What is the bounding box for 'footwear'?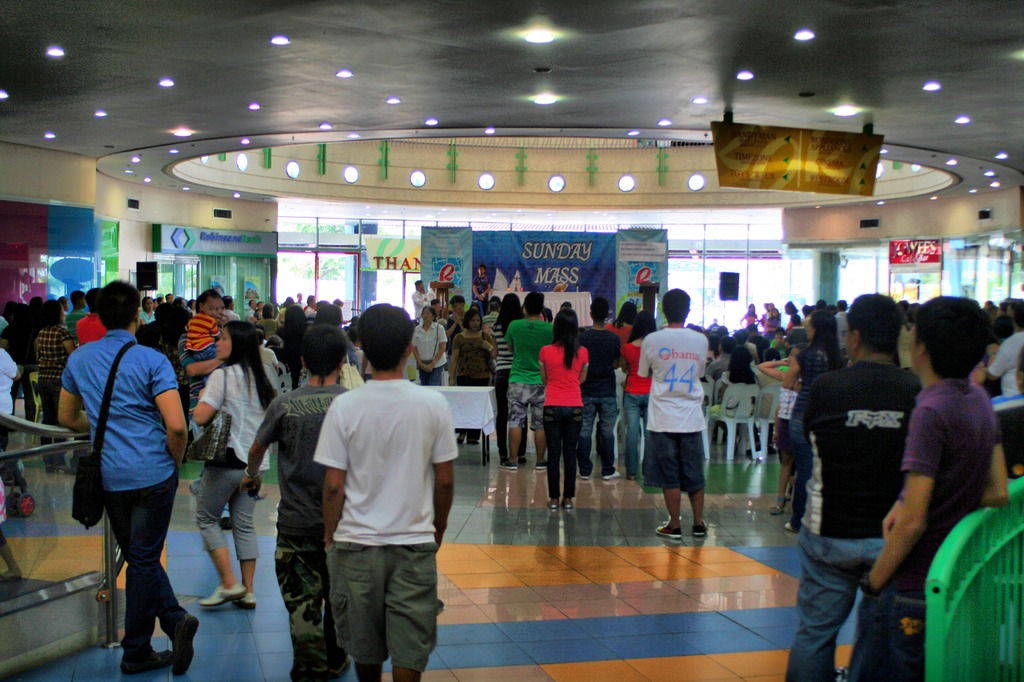
x1=502, y1=455, x2=518, y2=471.
